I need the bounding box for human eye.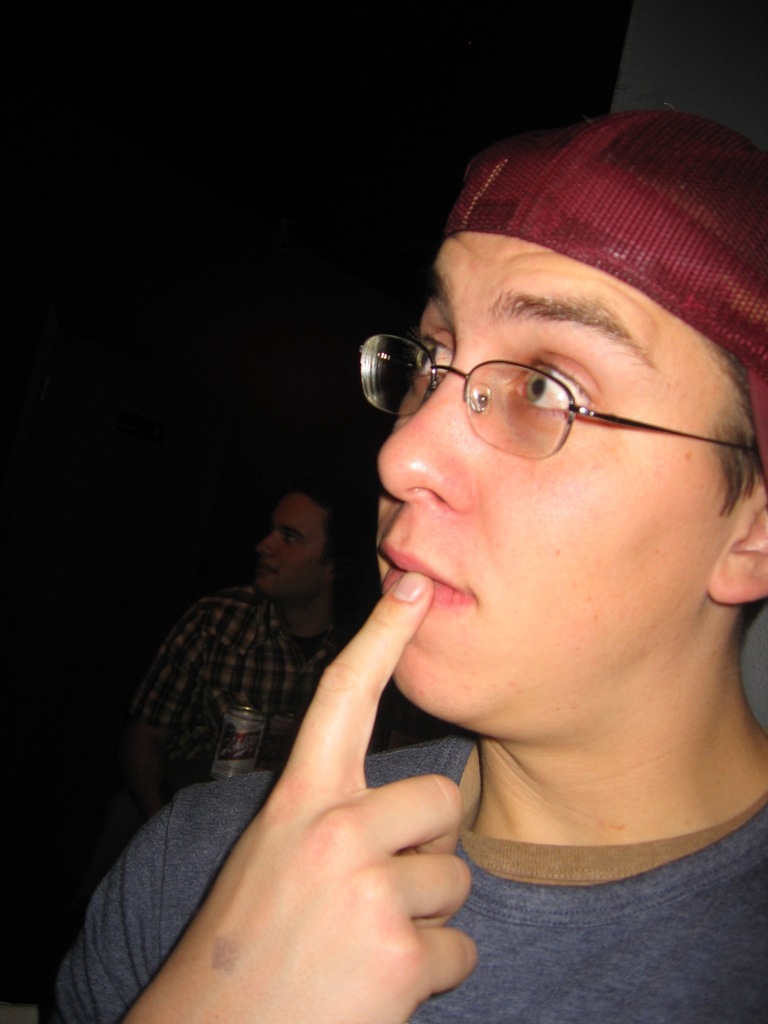
Here it is: bbox(282, 526, 303, 552).
